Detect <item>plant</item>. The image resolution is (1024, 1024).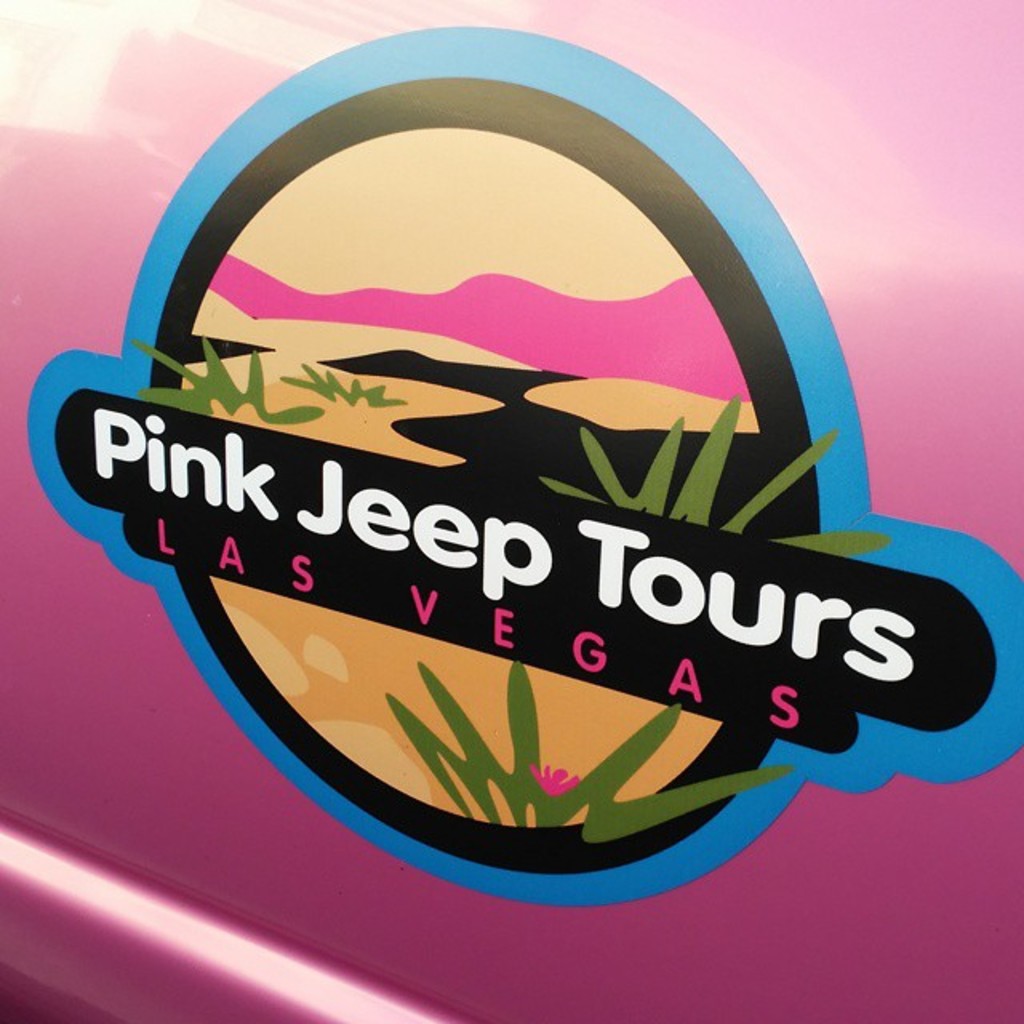
[539,387,890,557].
